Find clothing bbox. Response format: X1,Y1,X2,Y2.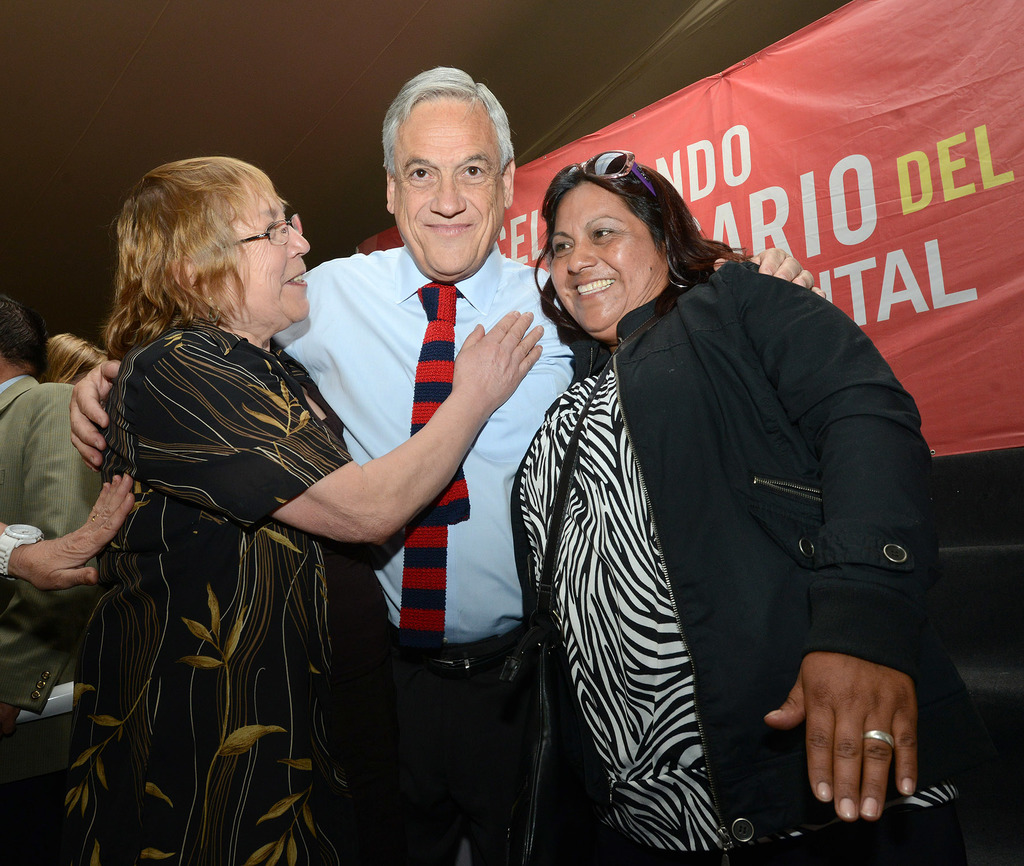
511,249,945,865.
